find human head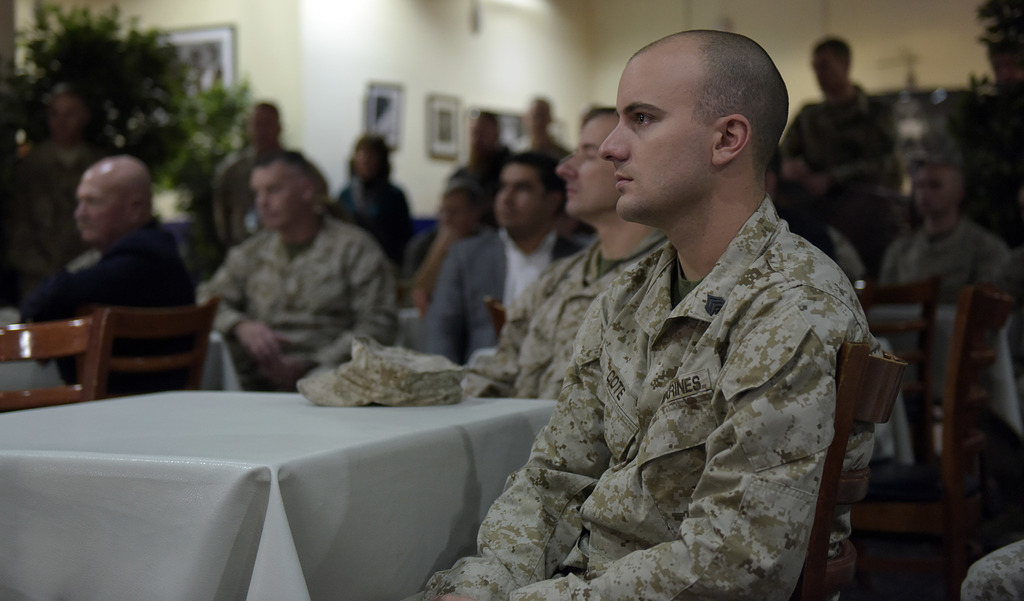
[left=46, top=94, right=90, bottom=143]
